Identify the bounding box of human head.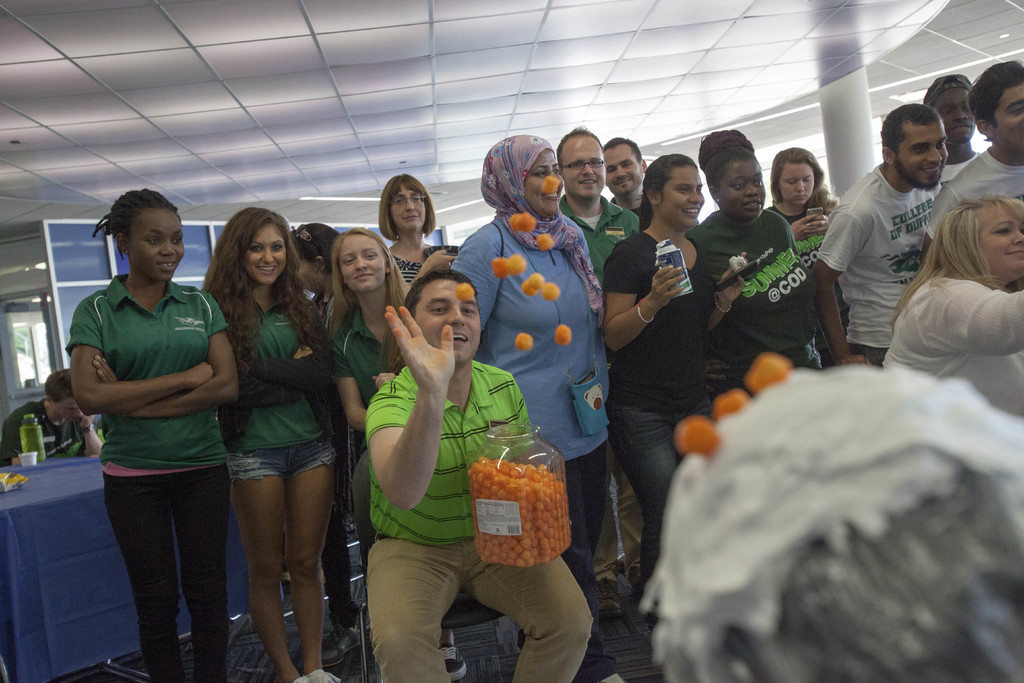
Rect(290, 222, 341, 297).
